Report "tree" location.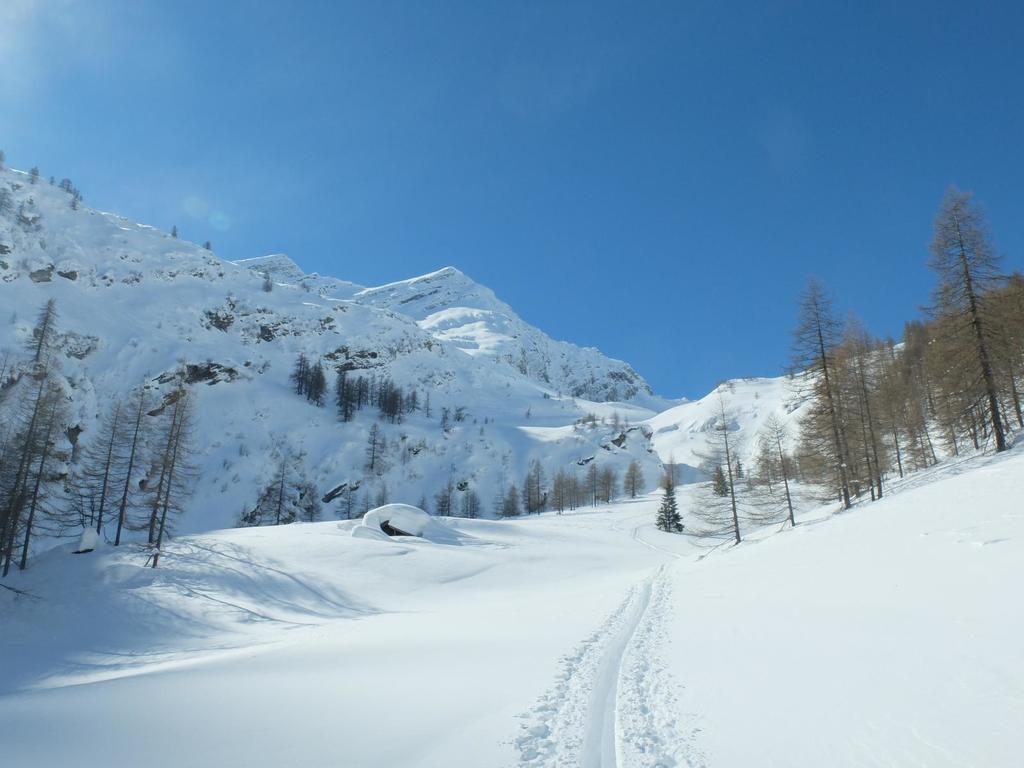
Report: (654,452,676,487).
